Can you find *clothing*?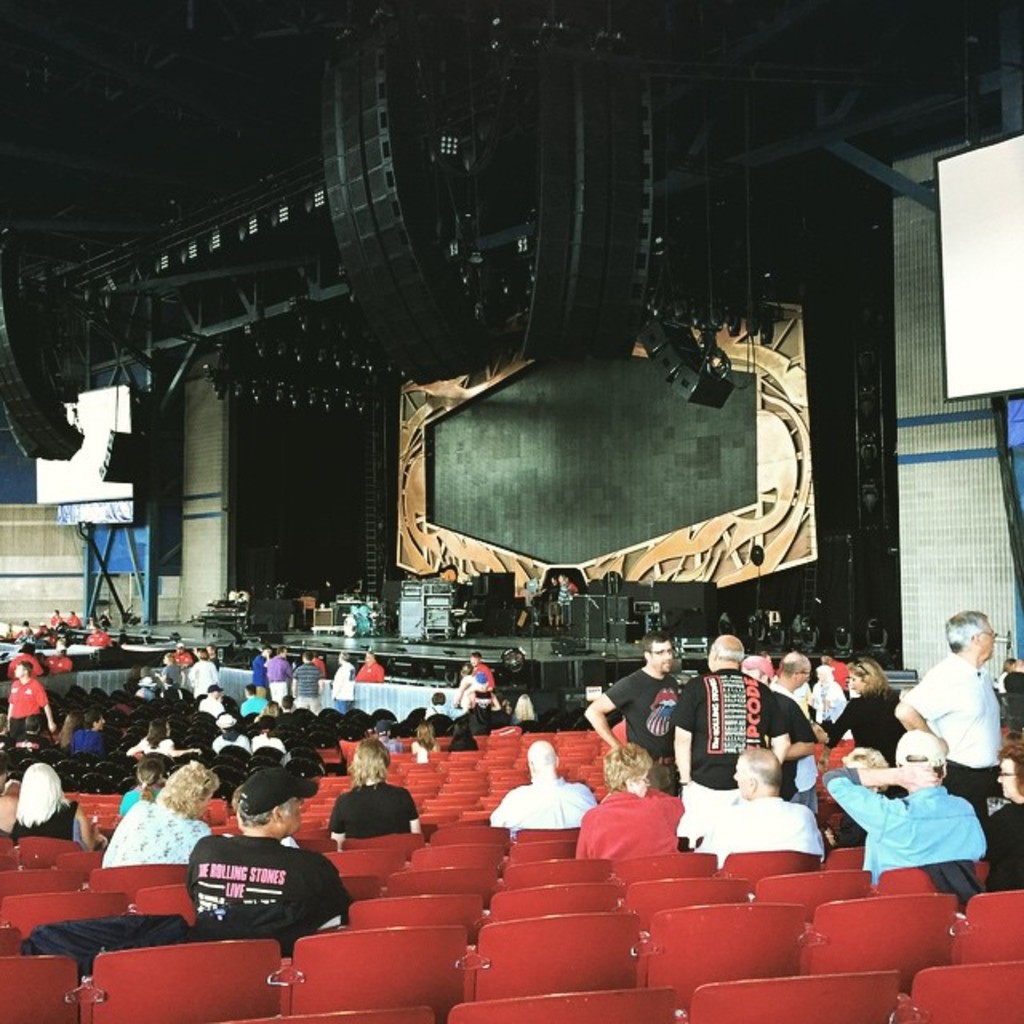
Yes, bounding box: <box>192,658,221,699</box>.
